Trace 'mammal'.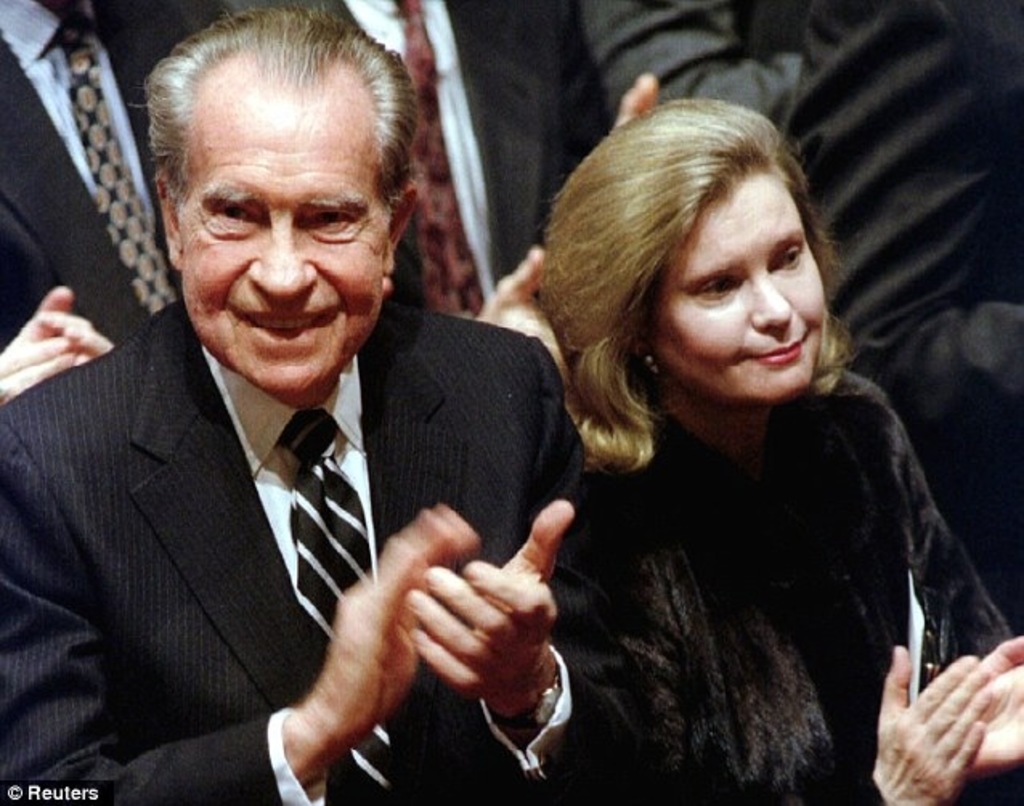
Traced to 11 63 634 795.
